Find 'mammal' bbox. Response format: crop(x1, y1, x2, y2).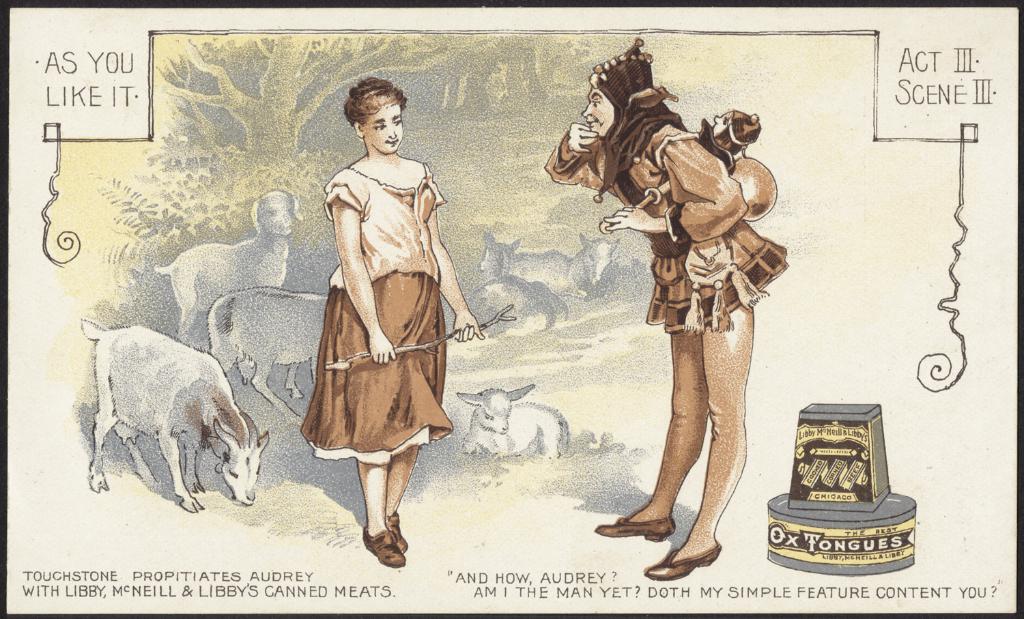
crop(453, 387, 573, 458).
